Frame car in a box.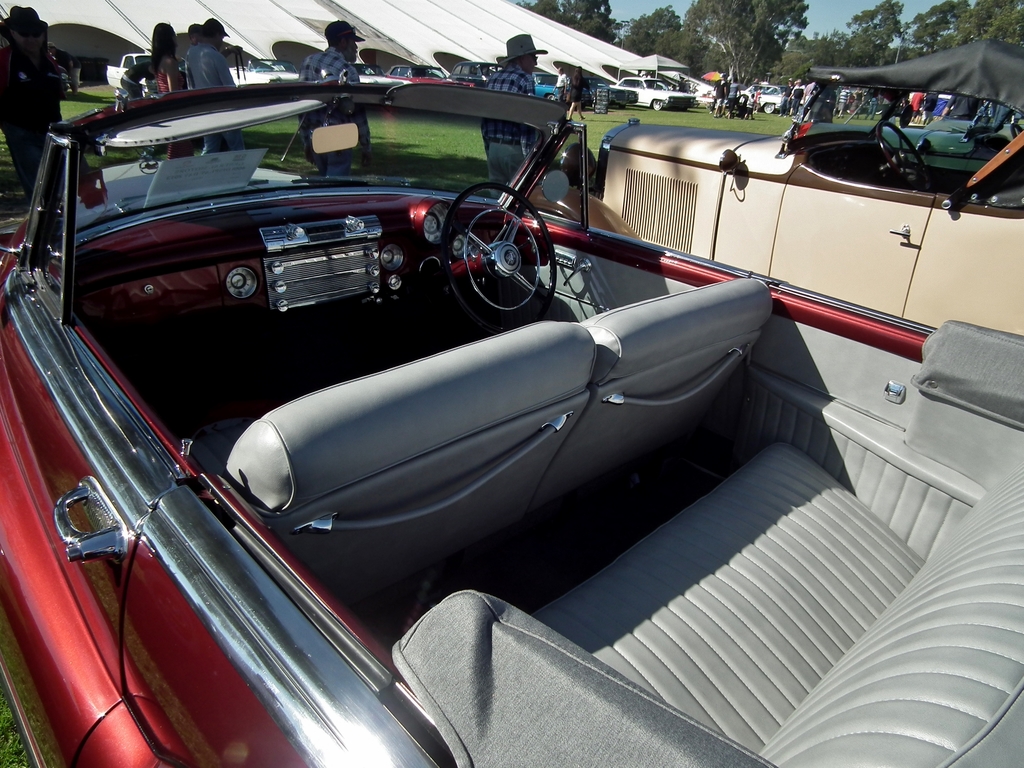
locate(600, 77, 700, 129).
